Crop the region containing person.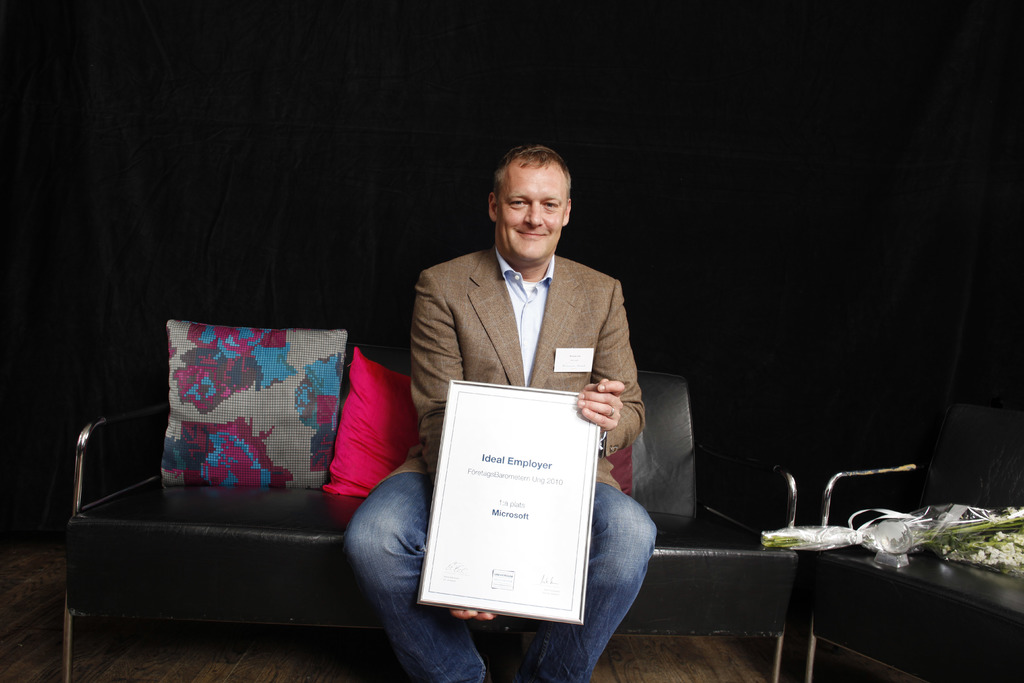
Crop region: left=344, top=147, right=657, bottom=682.
